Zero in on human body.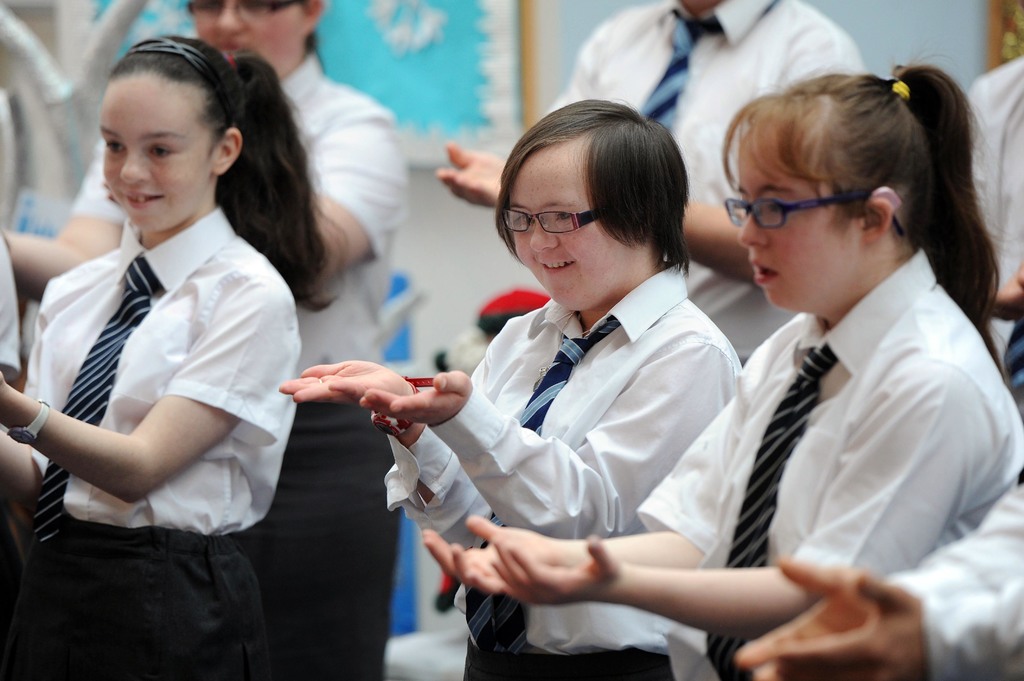
Zeroed in: (735,473,1023,680).
